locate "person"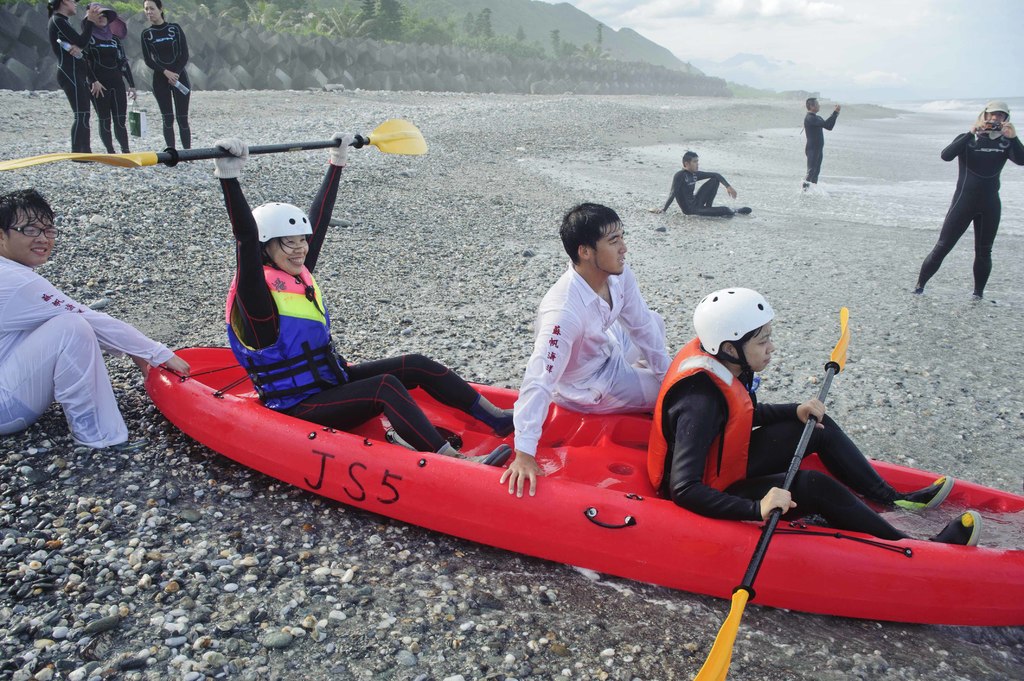
(797,93,842,190)
